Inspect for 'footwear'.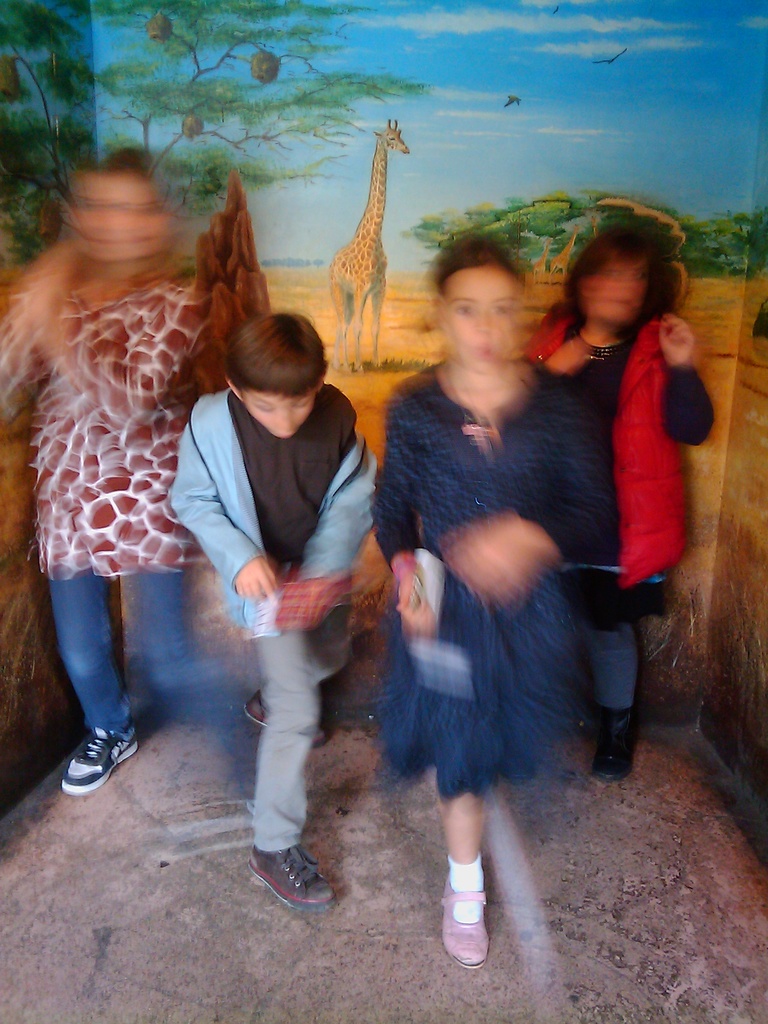
Inspection: select_region(246, 689, 332, 743).
